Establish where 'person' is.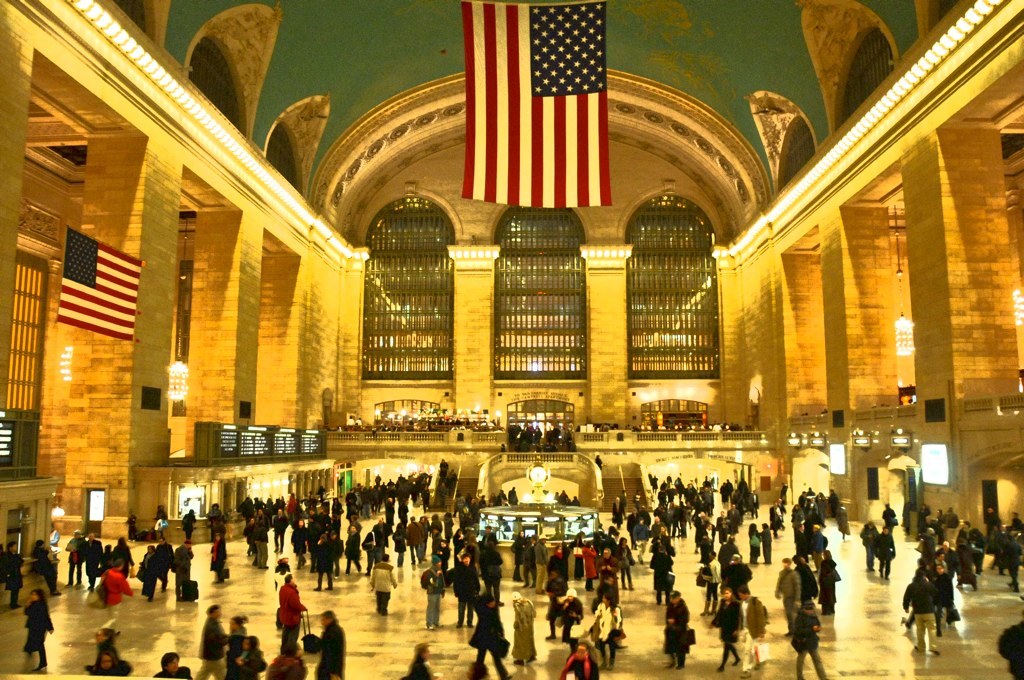
Established at 227, 624, 265, 679.
